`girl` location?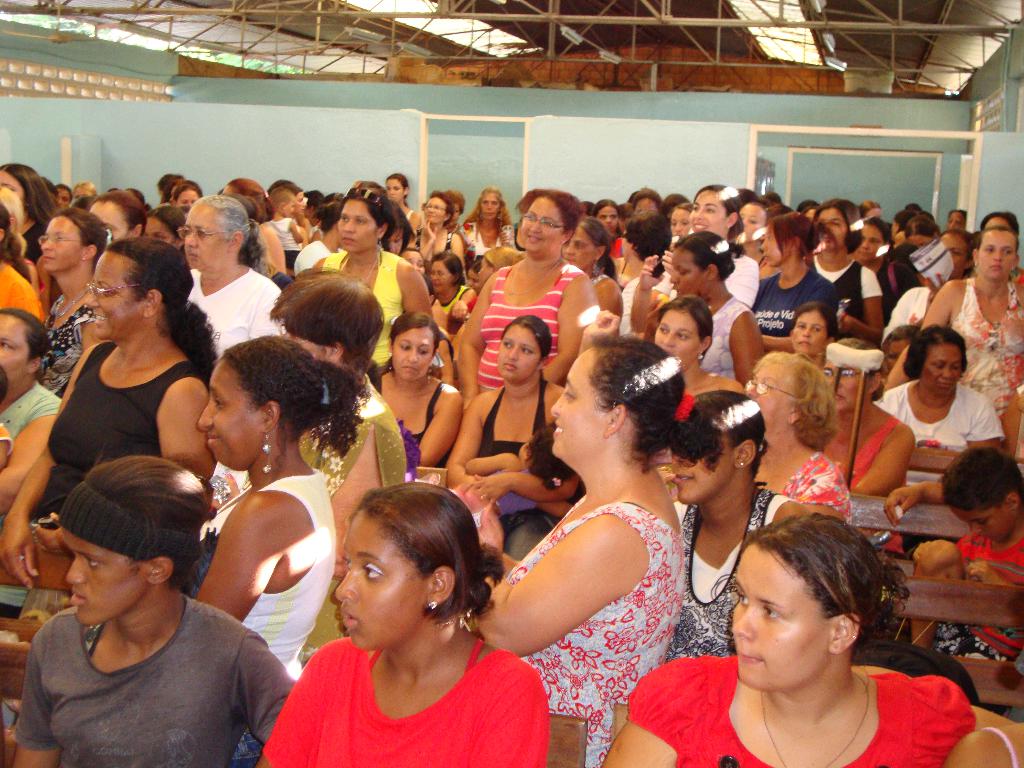
region(883, 227, 1023, 441)
